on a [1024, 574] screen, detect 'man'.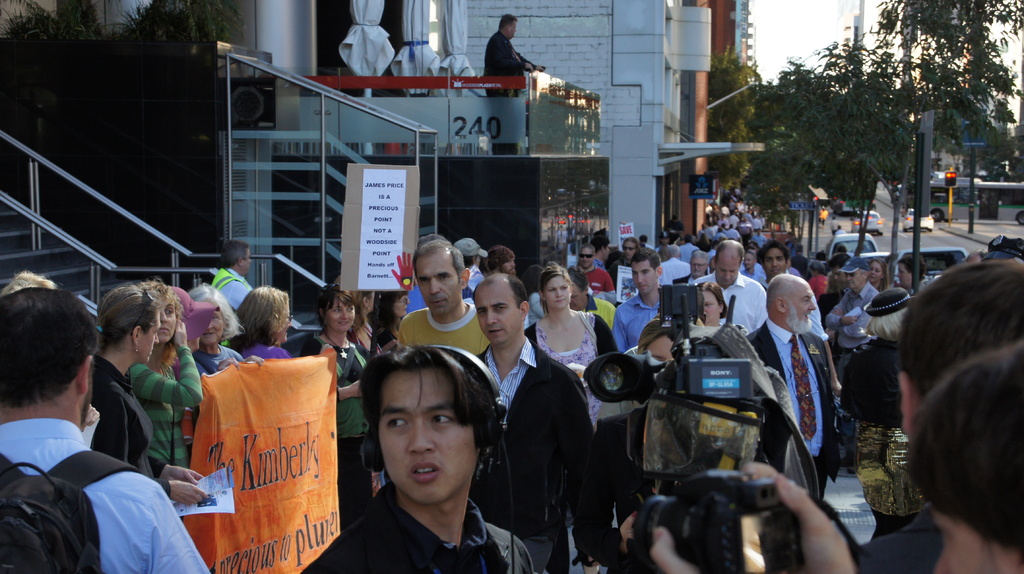
select_region(613, 248, 671, 353).
